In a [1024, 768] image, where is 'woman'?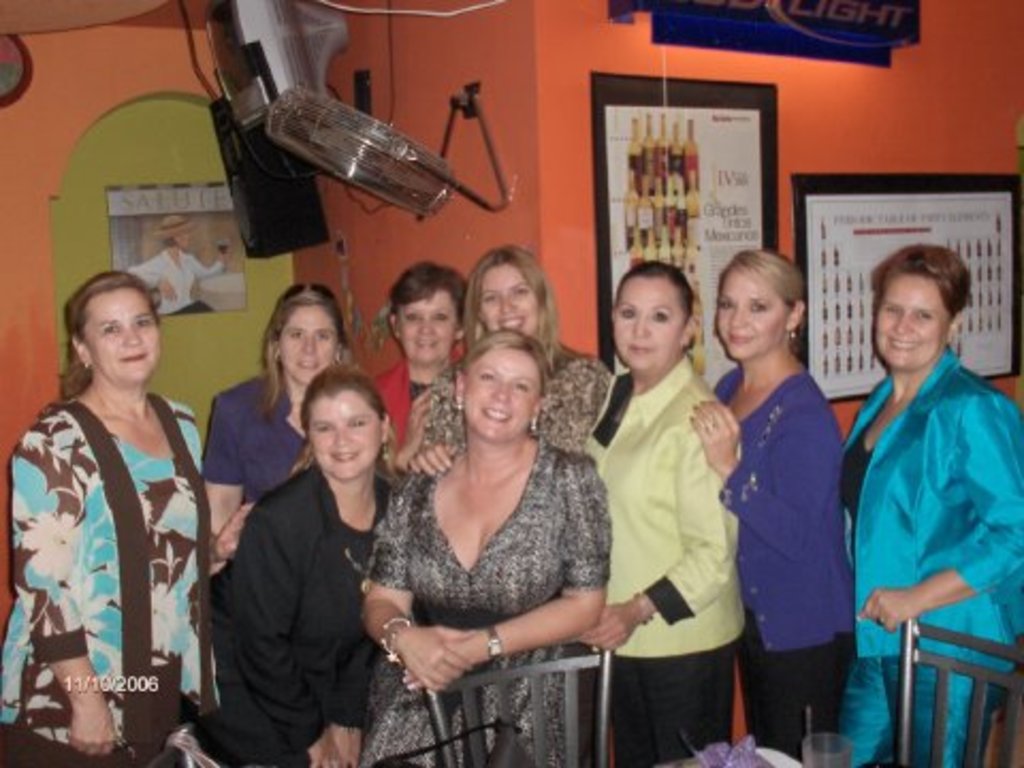
left=412, top=247, right=610, bottom=467.
